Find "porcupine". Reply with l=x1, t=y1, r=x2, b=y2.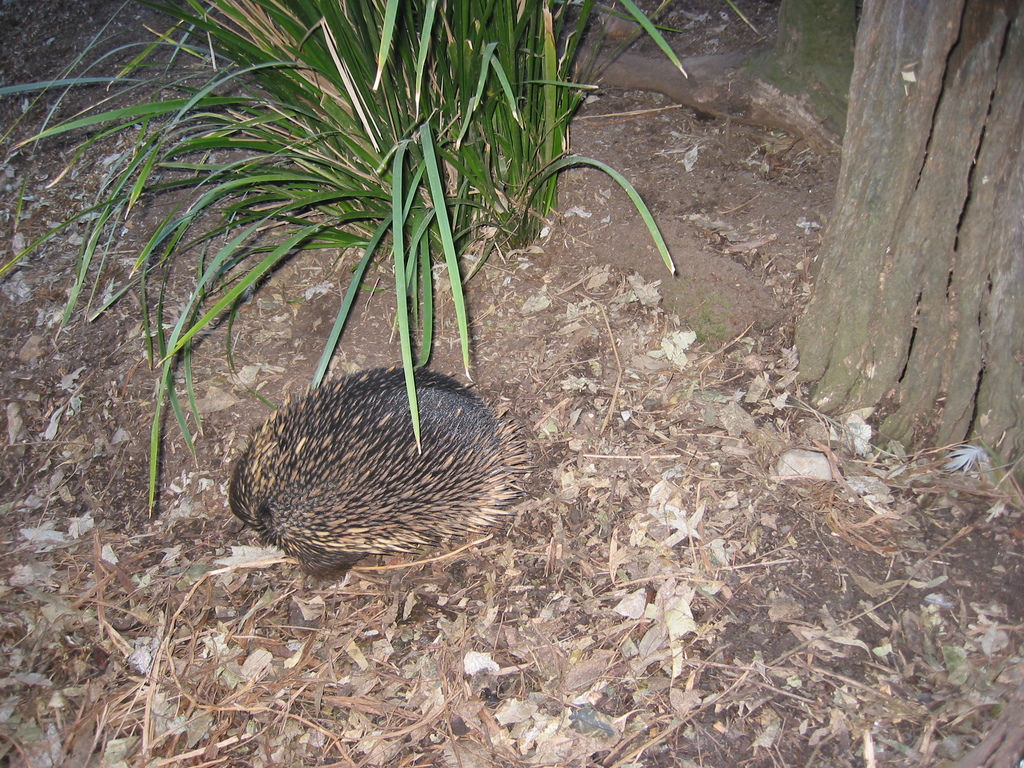
l=226, t=355, r=532, b=600.
